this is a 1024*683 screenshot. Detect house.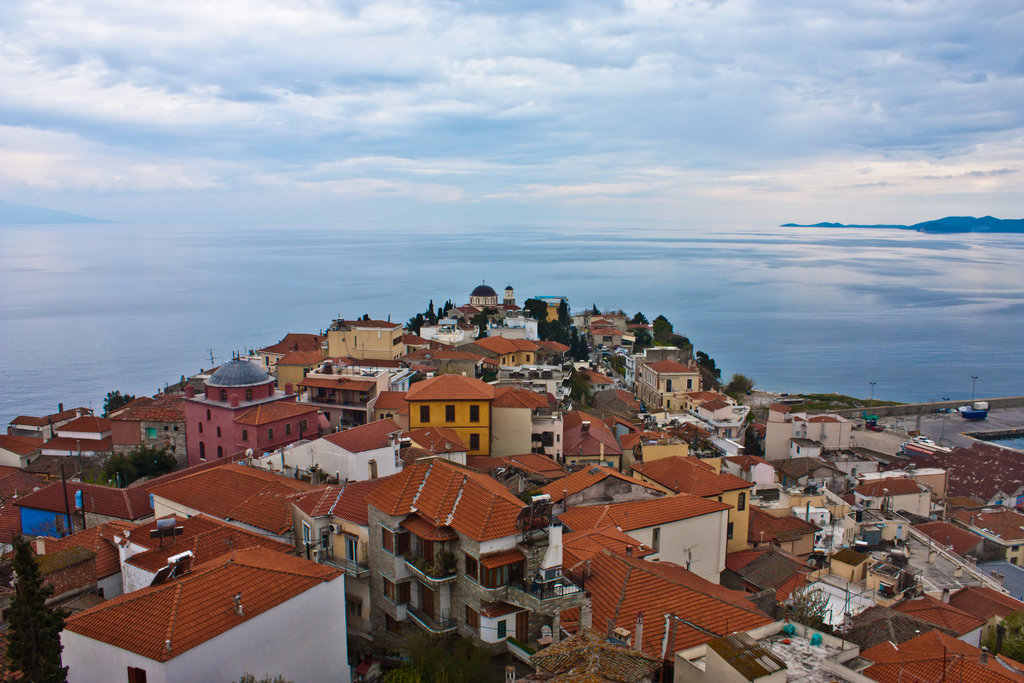
pyautogui.locateOnScreen(364, 457, 559, 655).
